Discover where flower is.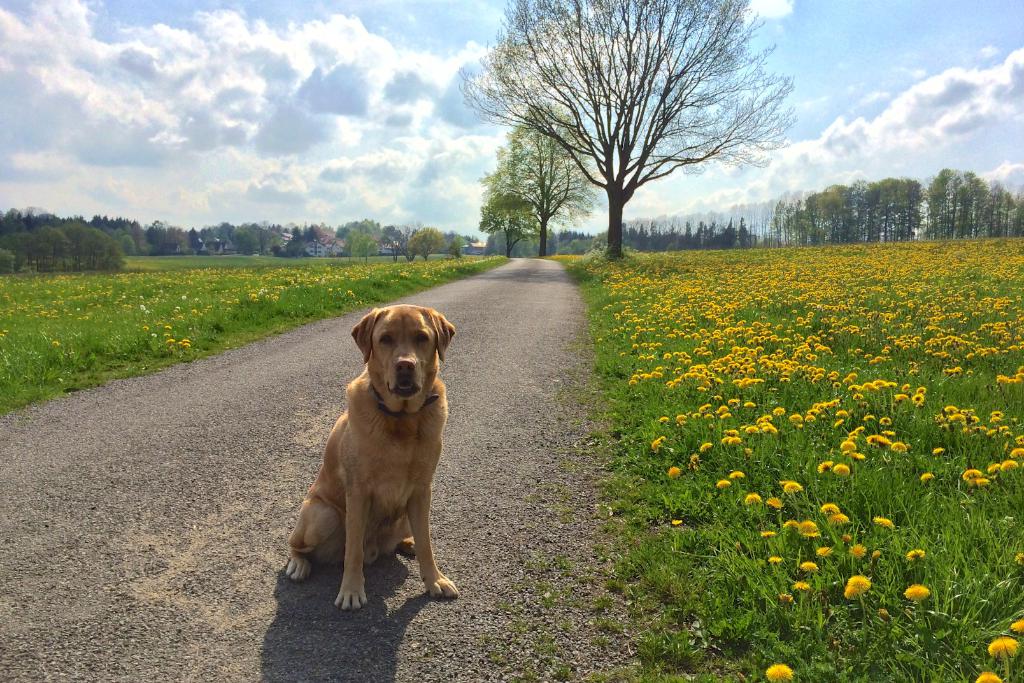
Discovered at {"left": 766, "top": 659, "right": 795, "bottom": 682}.
